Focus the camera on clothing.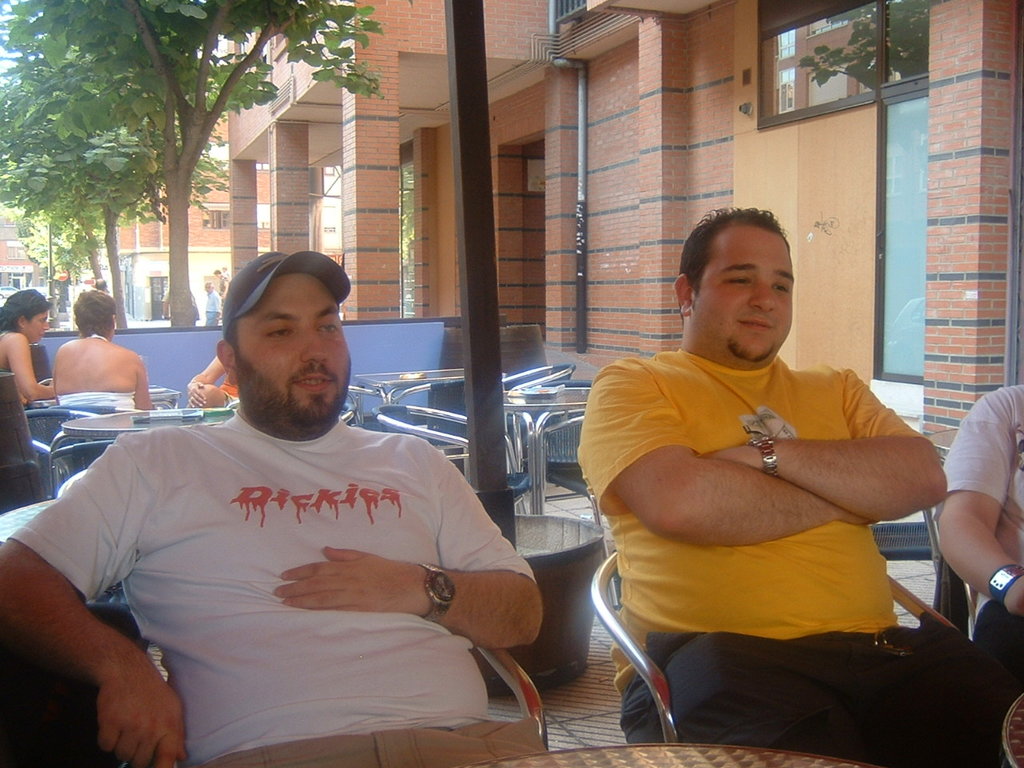
Focus region: detection(54, 392, 140, 410).
